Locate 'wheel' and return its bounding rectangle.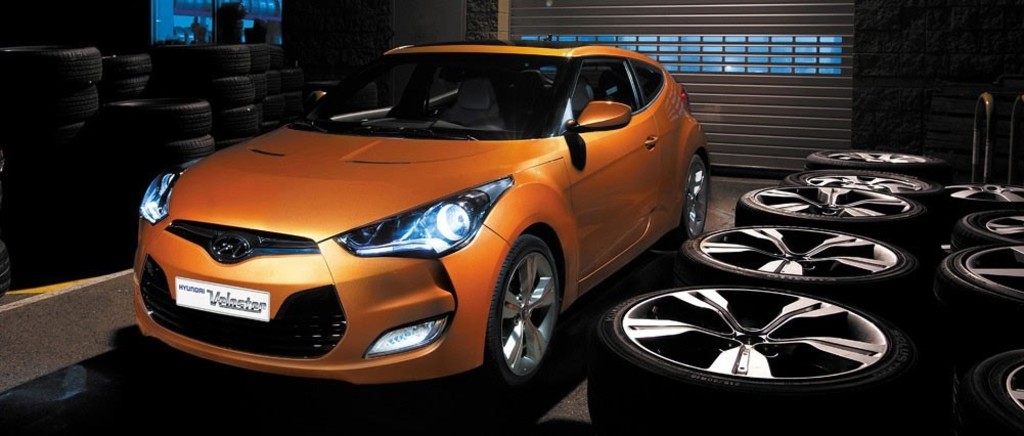
100,54,153,99.
